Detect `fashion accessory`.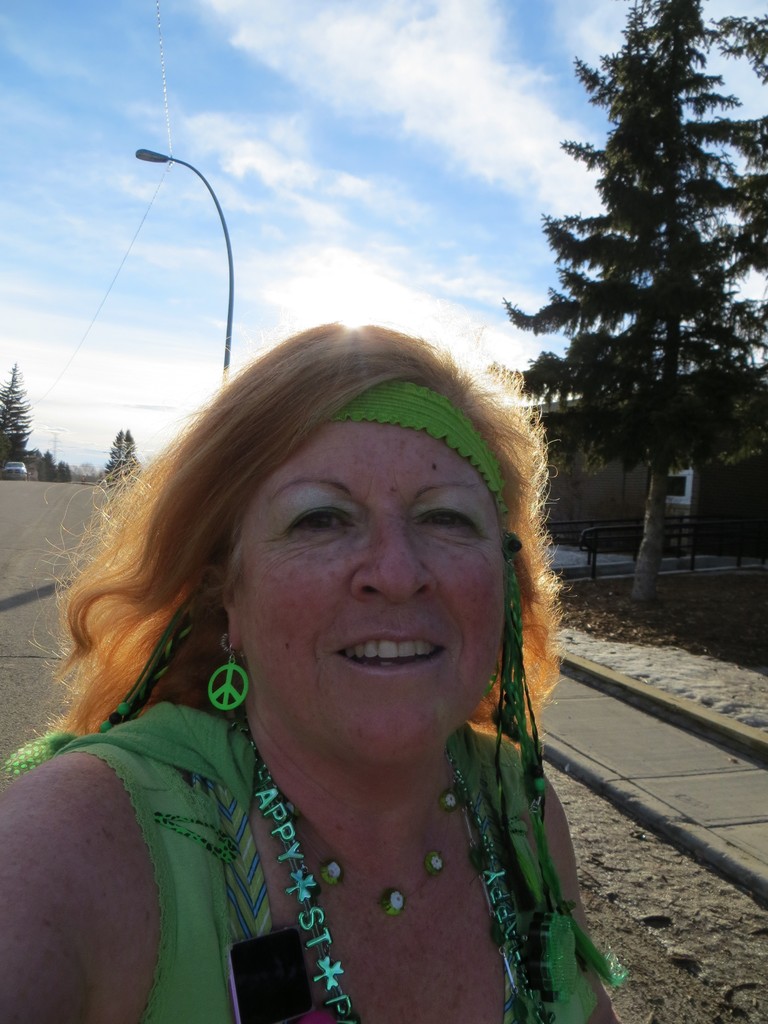
Detected at (left=289, top=772, right=465, bottom=920).
